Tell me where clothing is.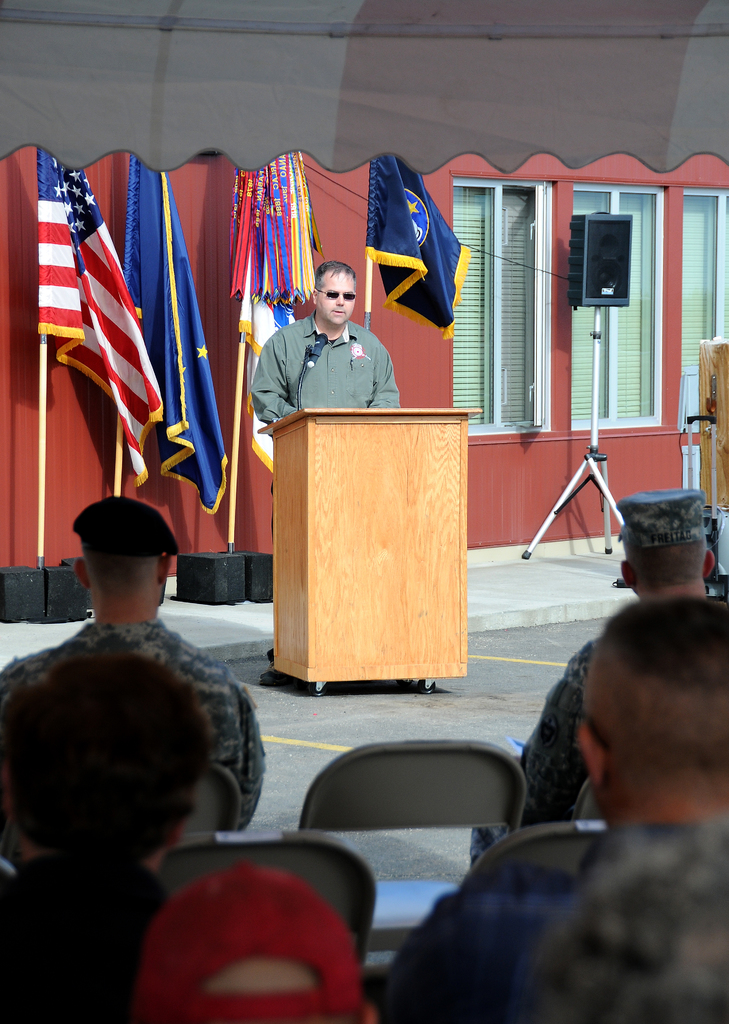
clothing is at crop(468, 634, 599, 867).
